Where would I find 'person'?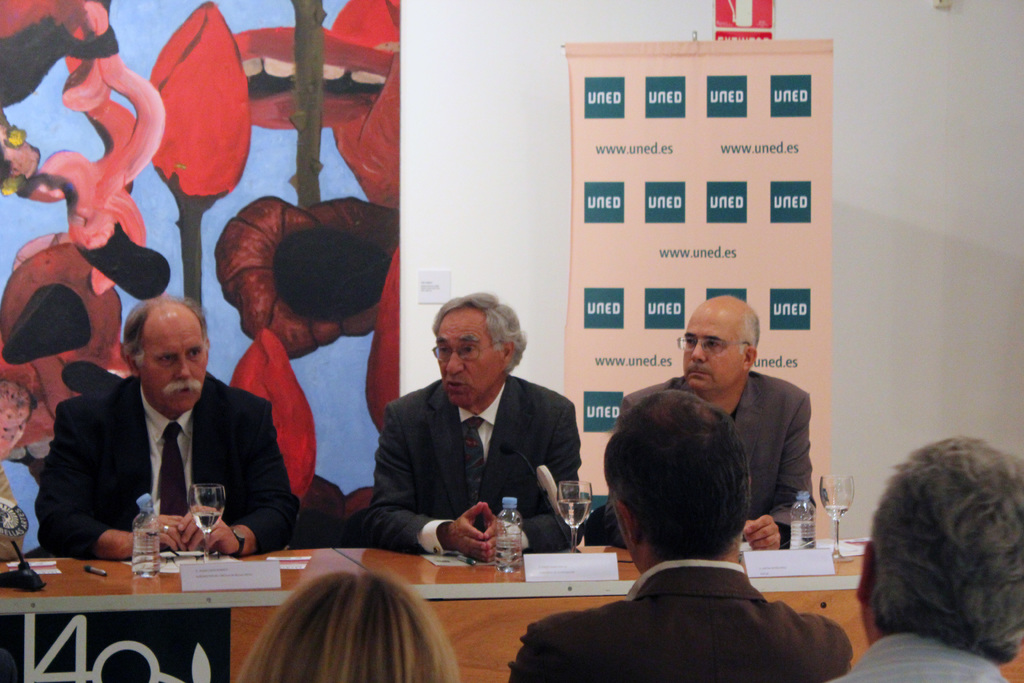
At bbox=(354, 295, 583, 562).
